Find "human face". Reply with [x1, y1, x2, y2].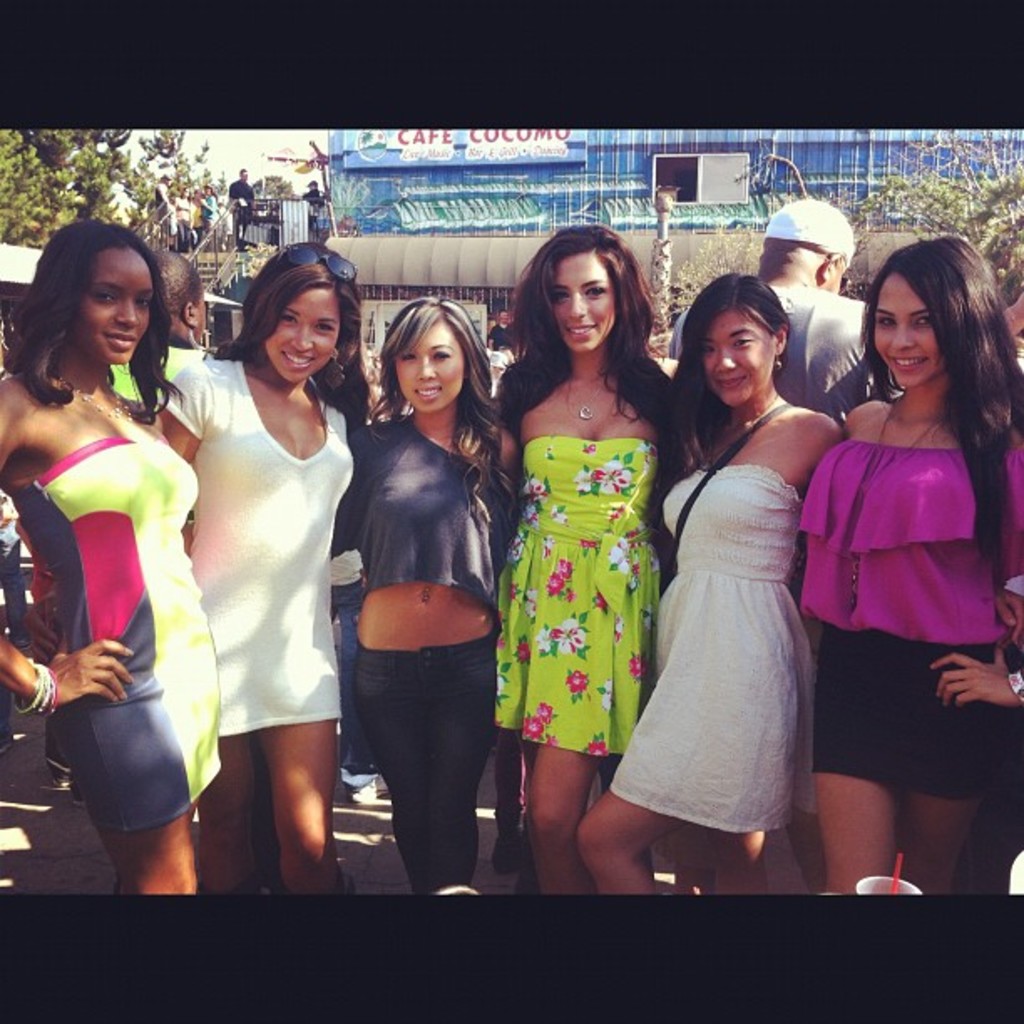
[393, 321, 465, 408].
